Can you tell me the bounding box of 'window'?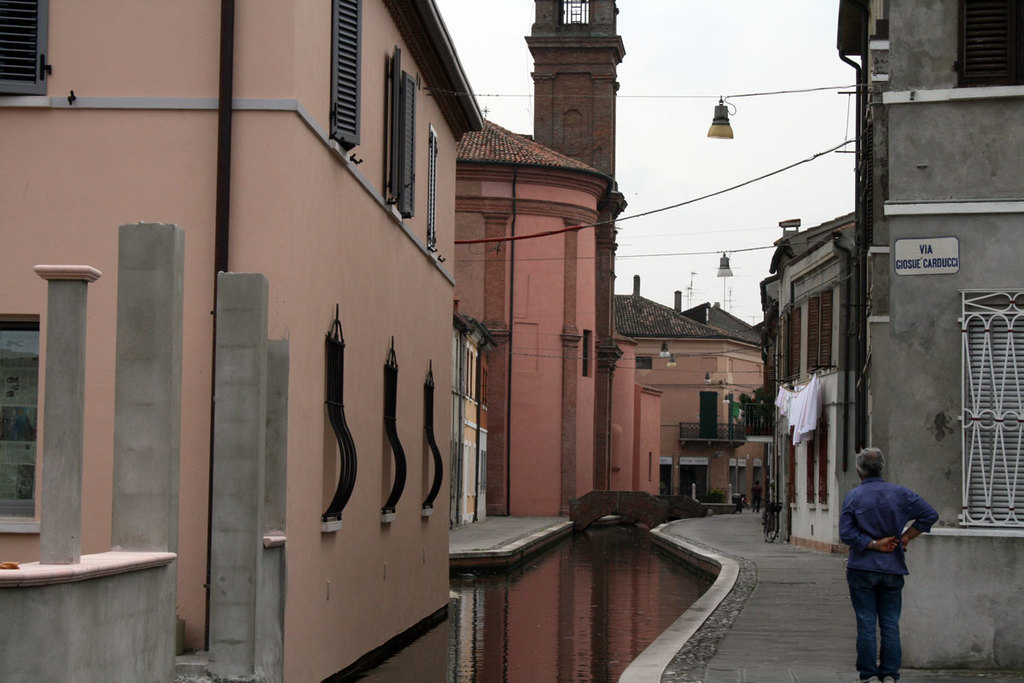
380/62/430/211.
